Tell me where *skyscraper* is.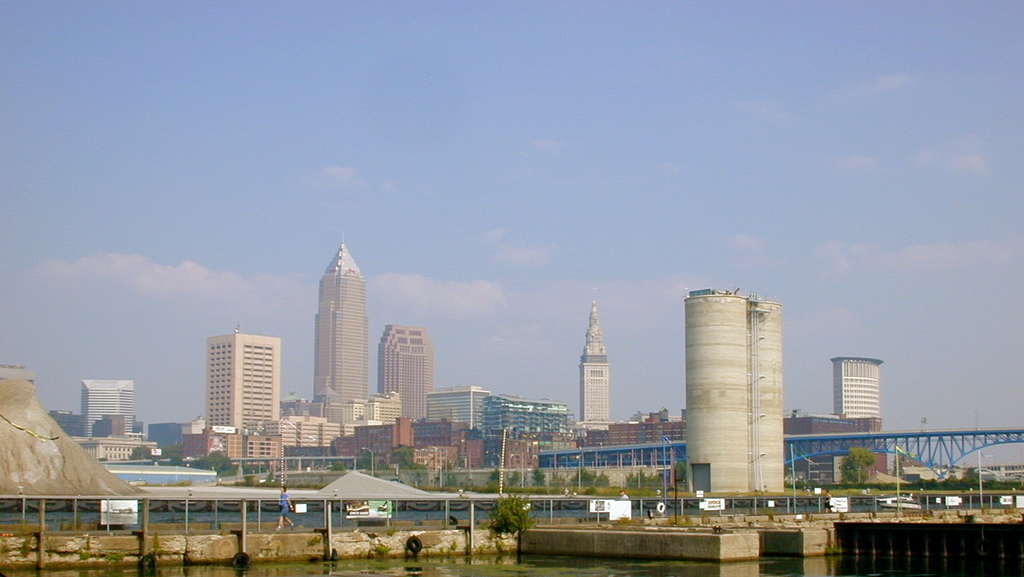
*skyscraper* is at 372/320/442/433.
